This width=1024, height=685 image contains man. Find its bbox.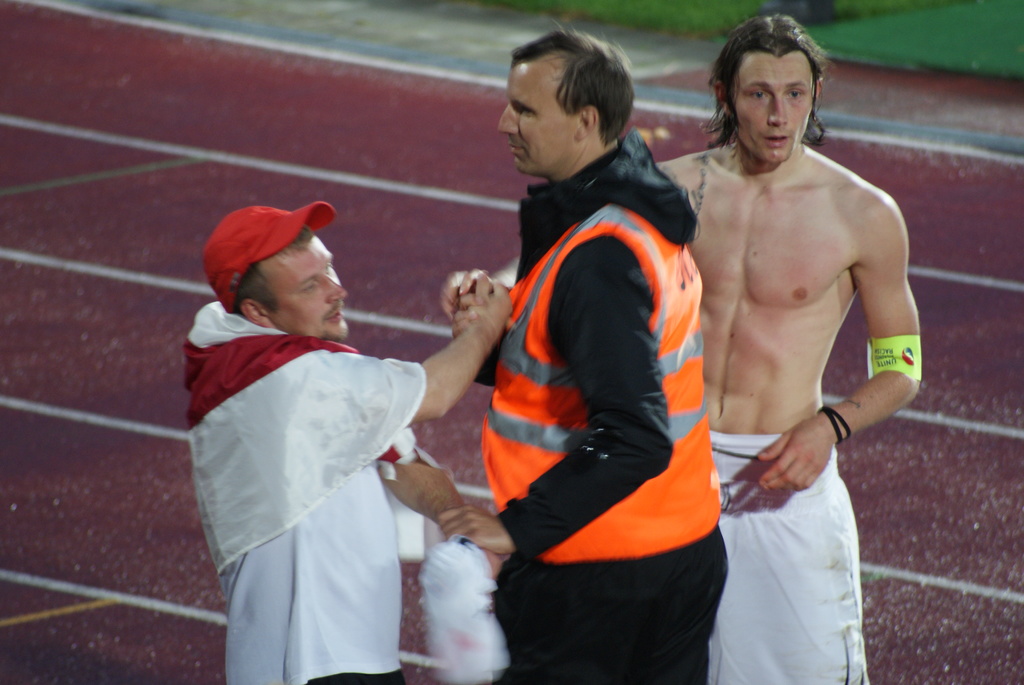
434:24:729:683.
